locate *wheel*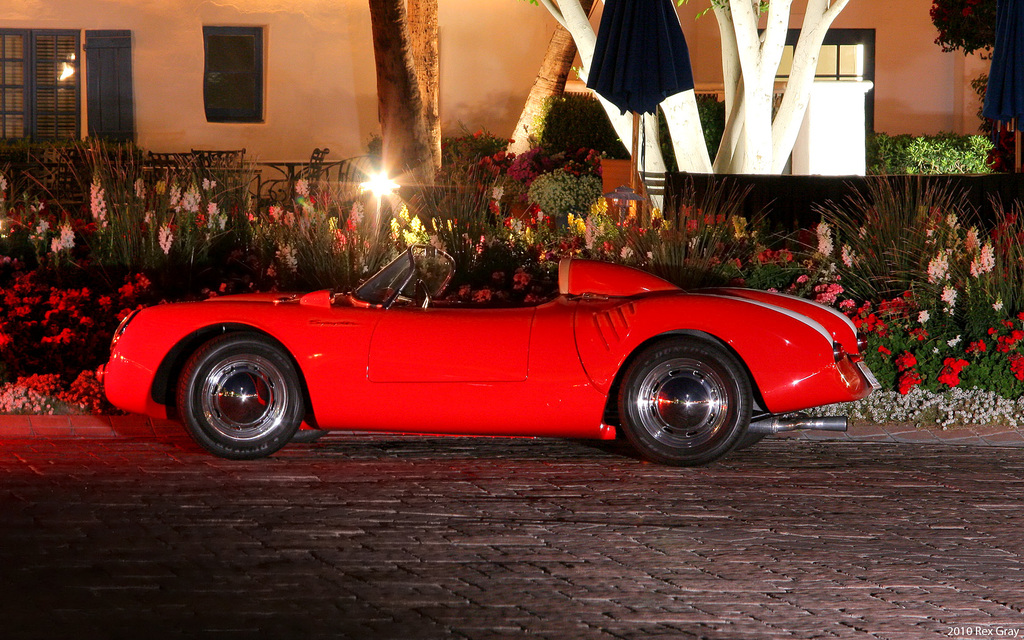
(290, 426, 330, 440)
